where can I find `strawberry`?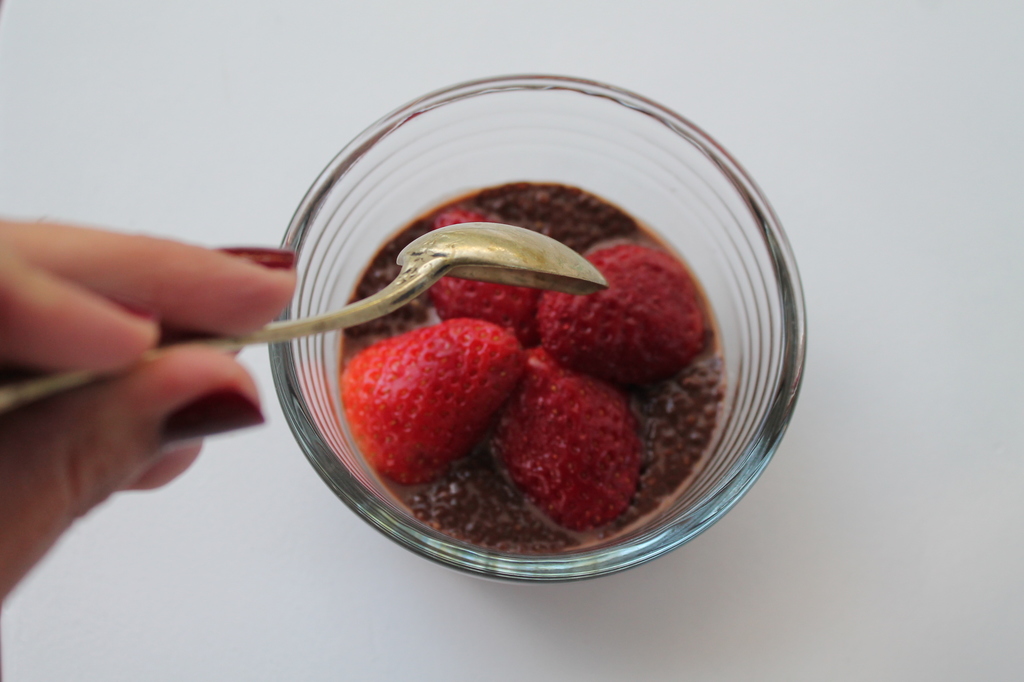
You can find it at crop(497, 352, 639, 524).
